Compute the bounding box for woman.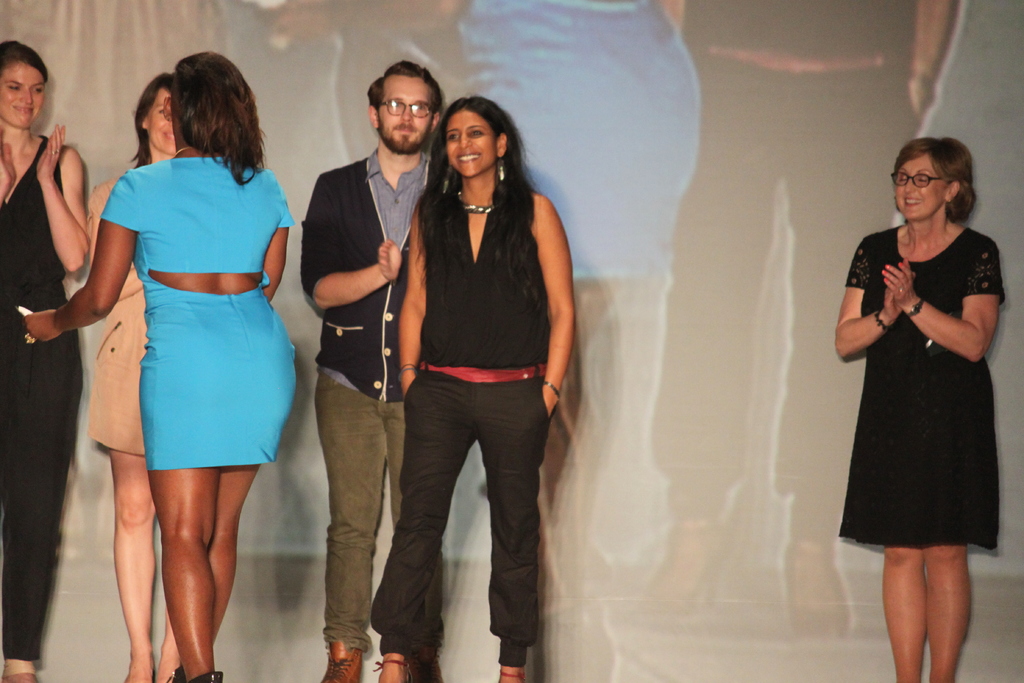
x1=87 y1=75 x2=181 y2=679.
